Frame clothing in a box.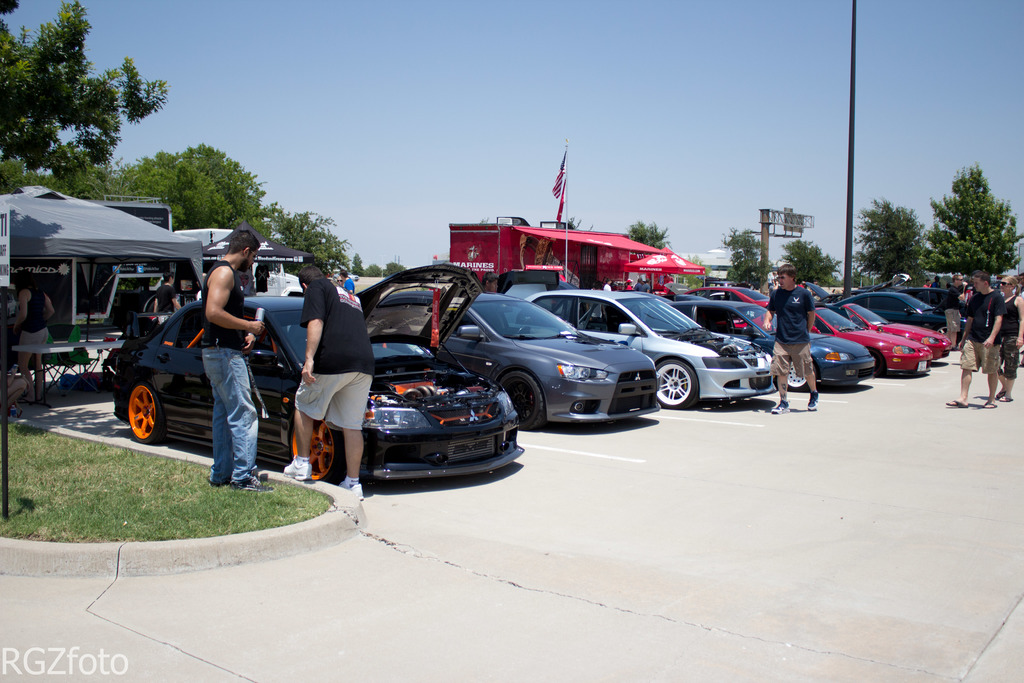
bbox(193, 256, 260, 481).
